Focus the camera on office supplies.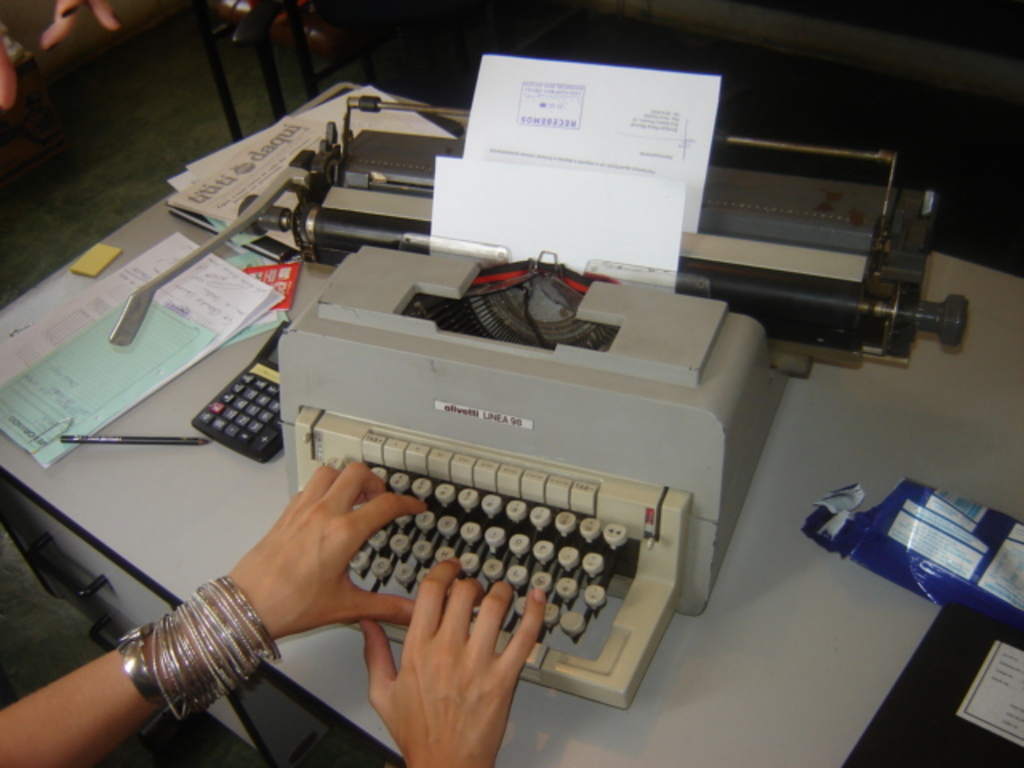
Focus region: left=0, top=286, right=211, bottom=466.
